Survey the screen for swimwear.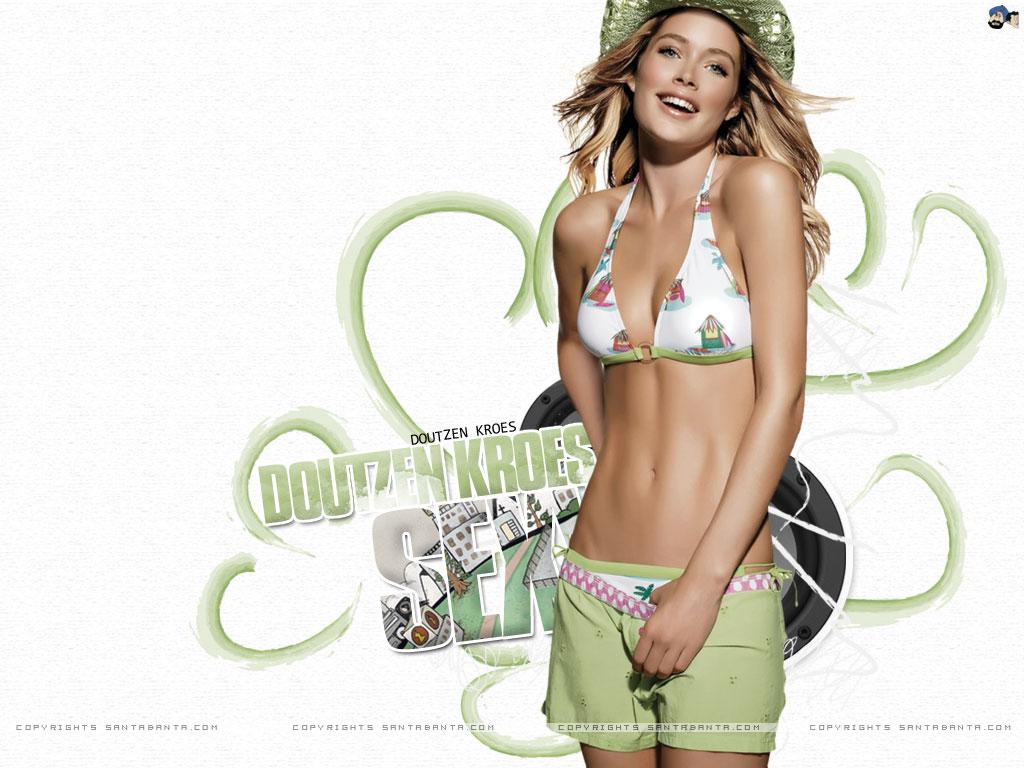
Survey found: rect(565, 548, 783, 606).
